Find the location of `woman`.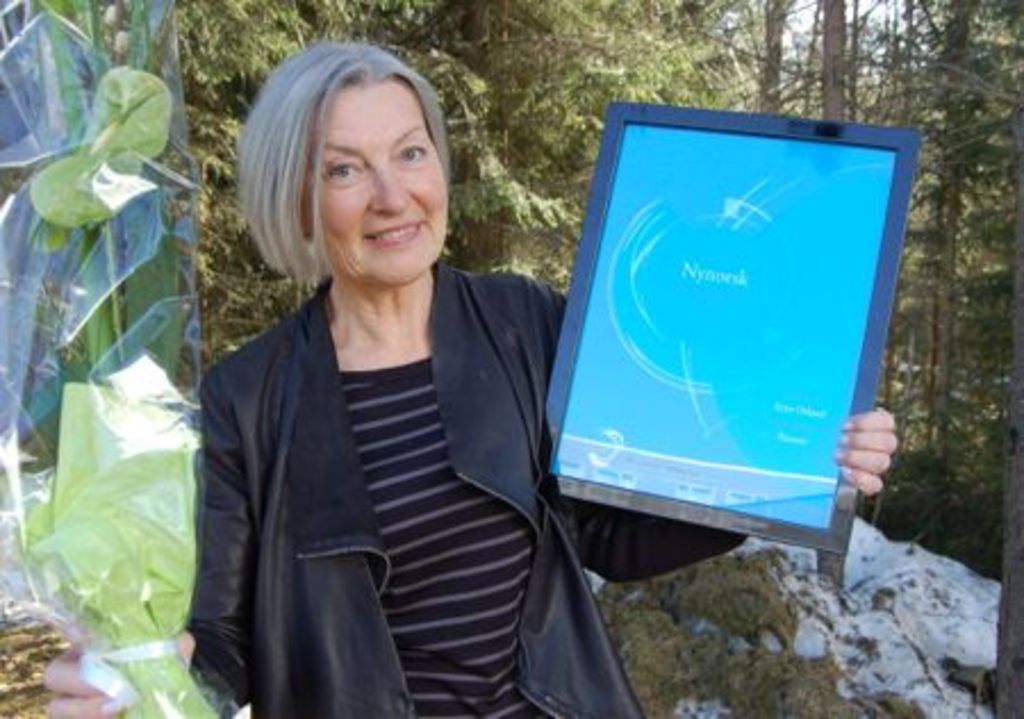
Location: [left=175, top=59, right=621, bottom=712].
